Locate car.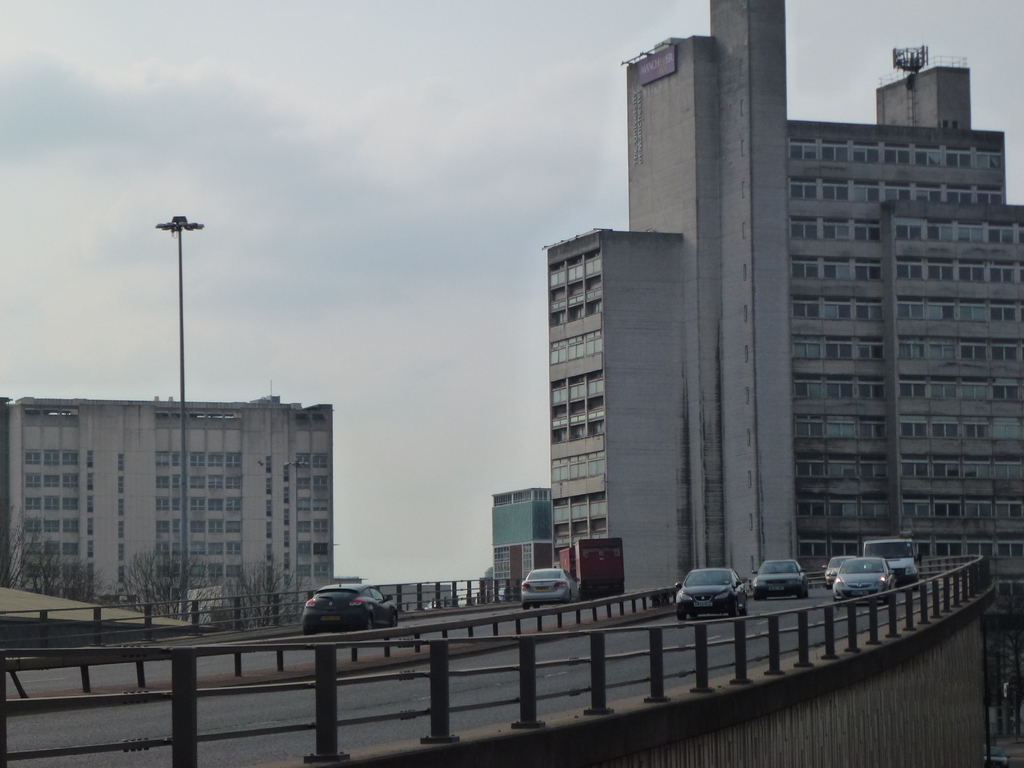
Bounding box: locate(523, 569, 572, 605).
